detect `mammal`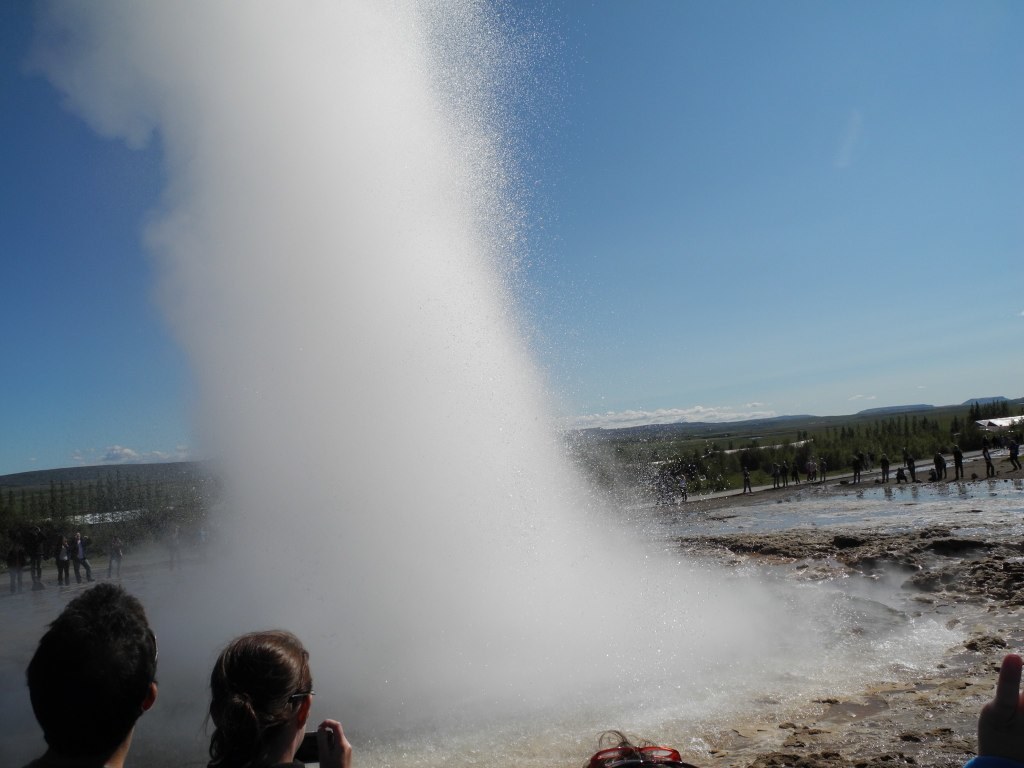
{"left": 894, "top": 467, "right": 904, "bottom": 483}
